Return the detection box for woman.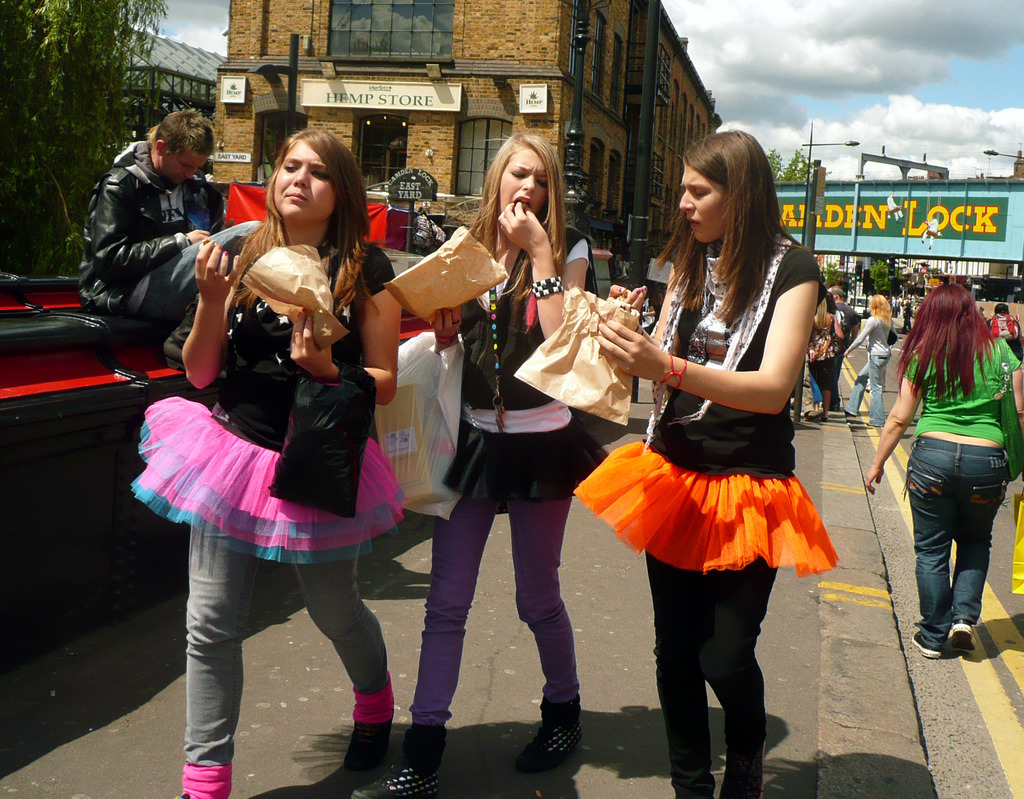
<region>387, 128, 590, 798</region>.
